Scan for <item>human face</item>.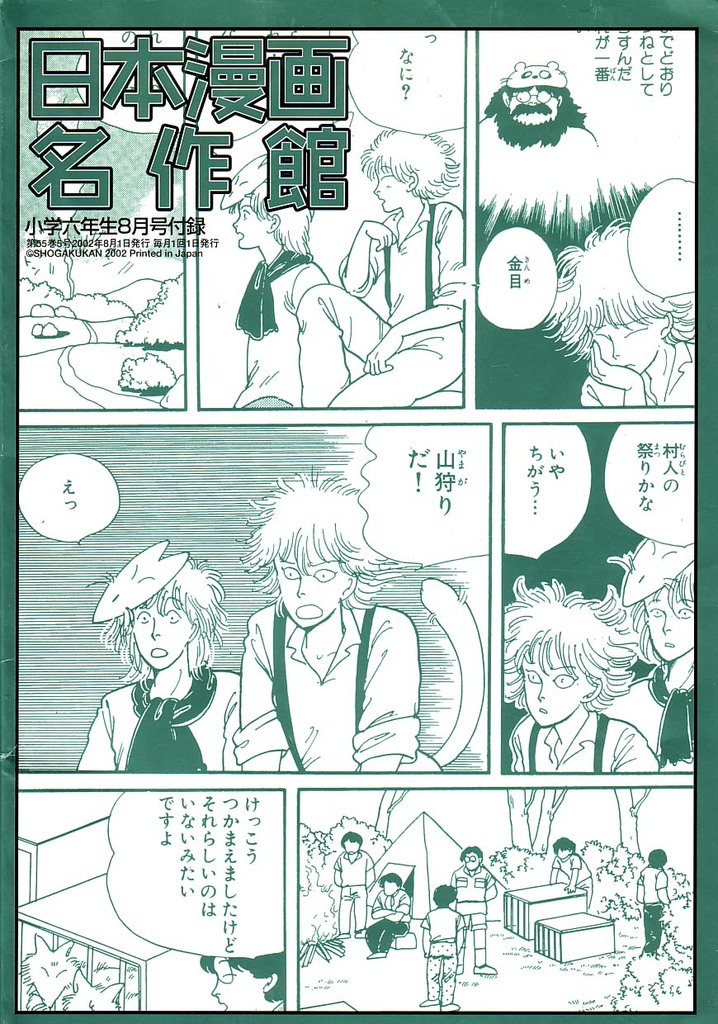
Scan result: 212, 955, 262, 1011.
